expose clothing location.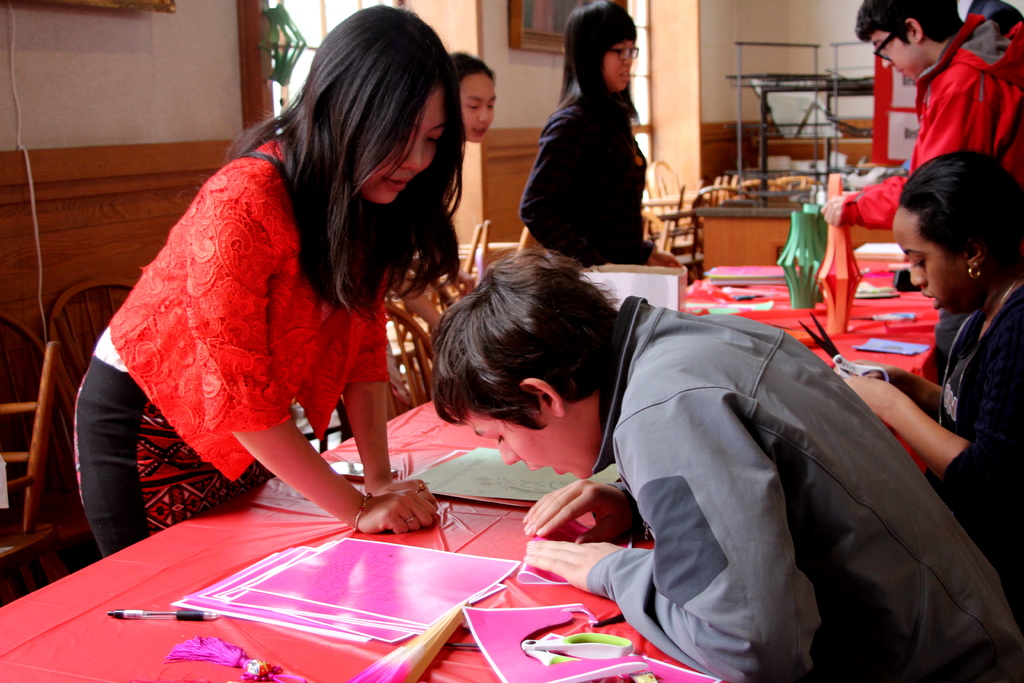
Exposed at bbox=(90, 122, 472, 532).
